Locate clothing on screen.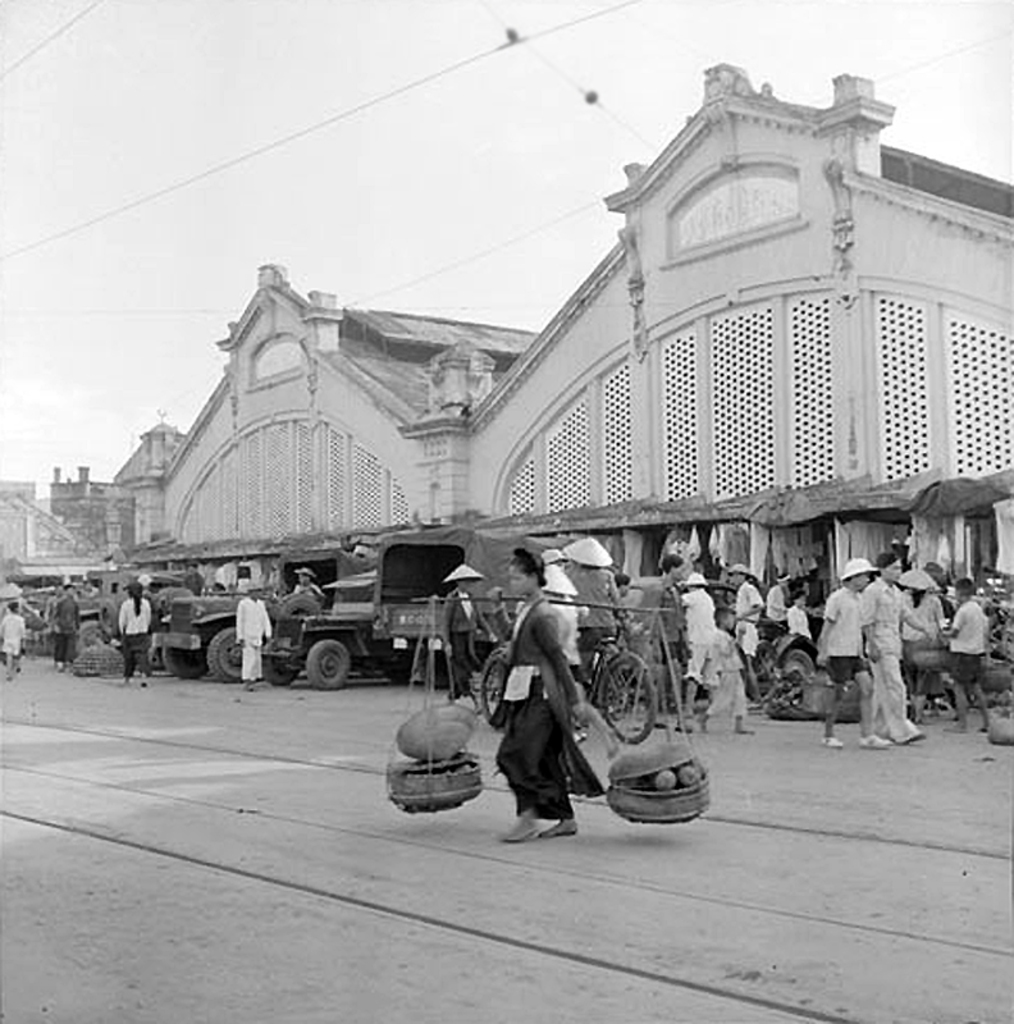
On screen at [494, 590, 579, 823].
